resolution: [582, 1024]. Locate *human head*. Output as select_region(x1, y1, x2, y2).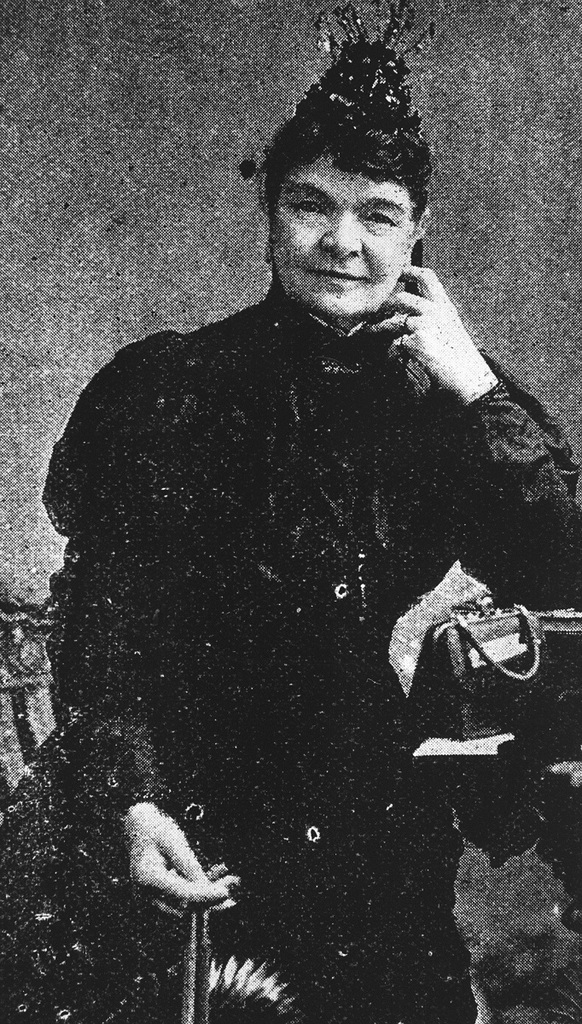
select_region(218, 92, 466, 345).
